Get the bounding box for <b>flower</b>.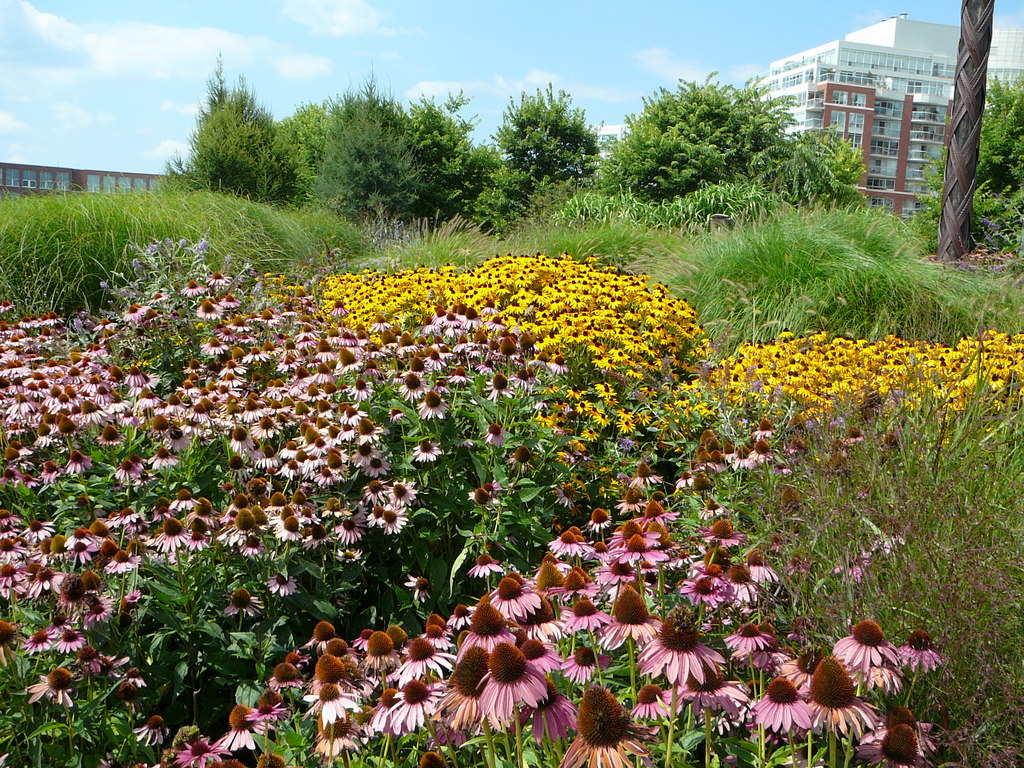
308 685 345 717.
